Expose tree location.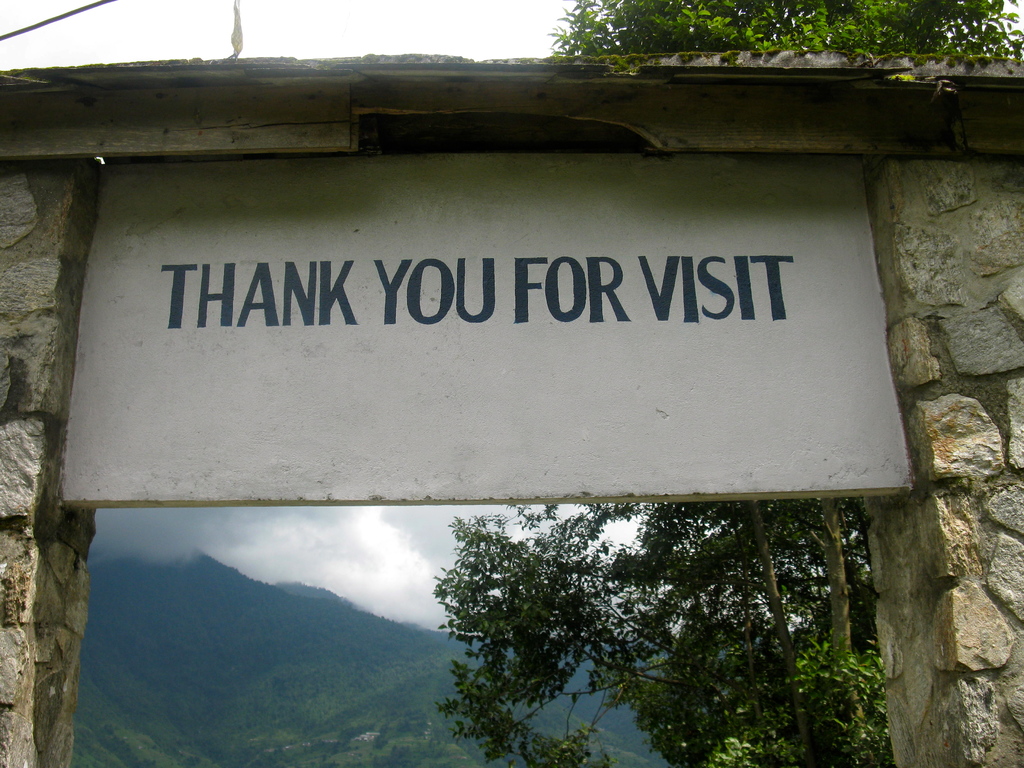
Exposed at select_region(547, 3, 1023, 66).
